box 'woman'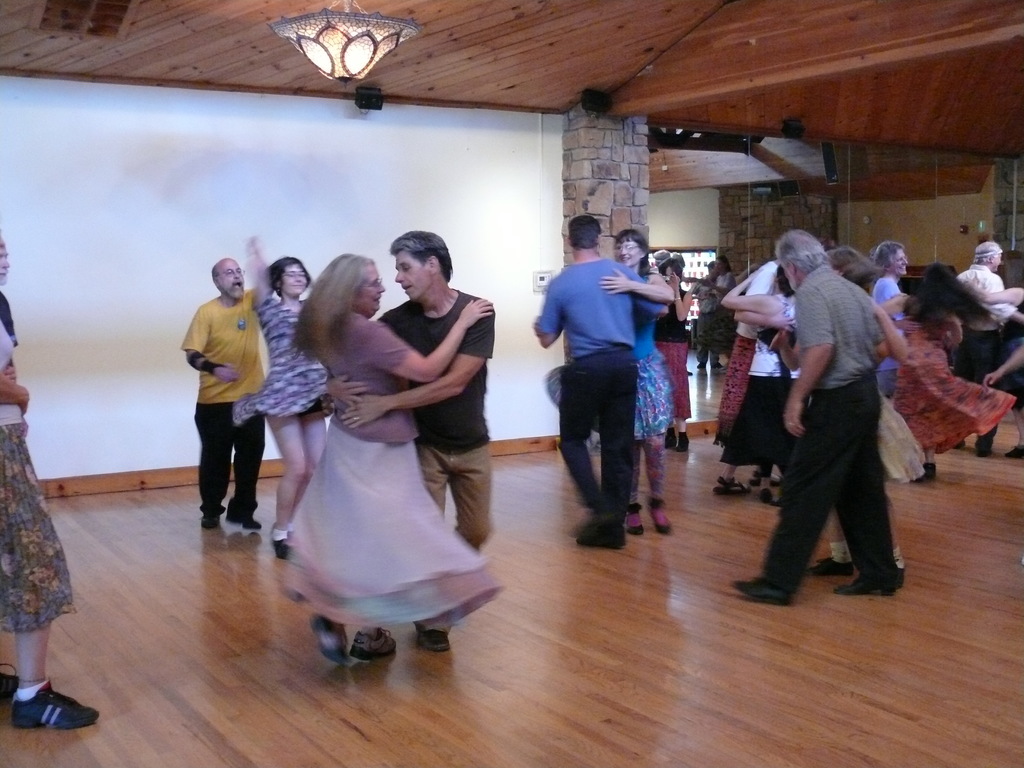
l=542, t=250, r=677, b=540
